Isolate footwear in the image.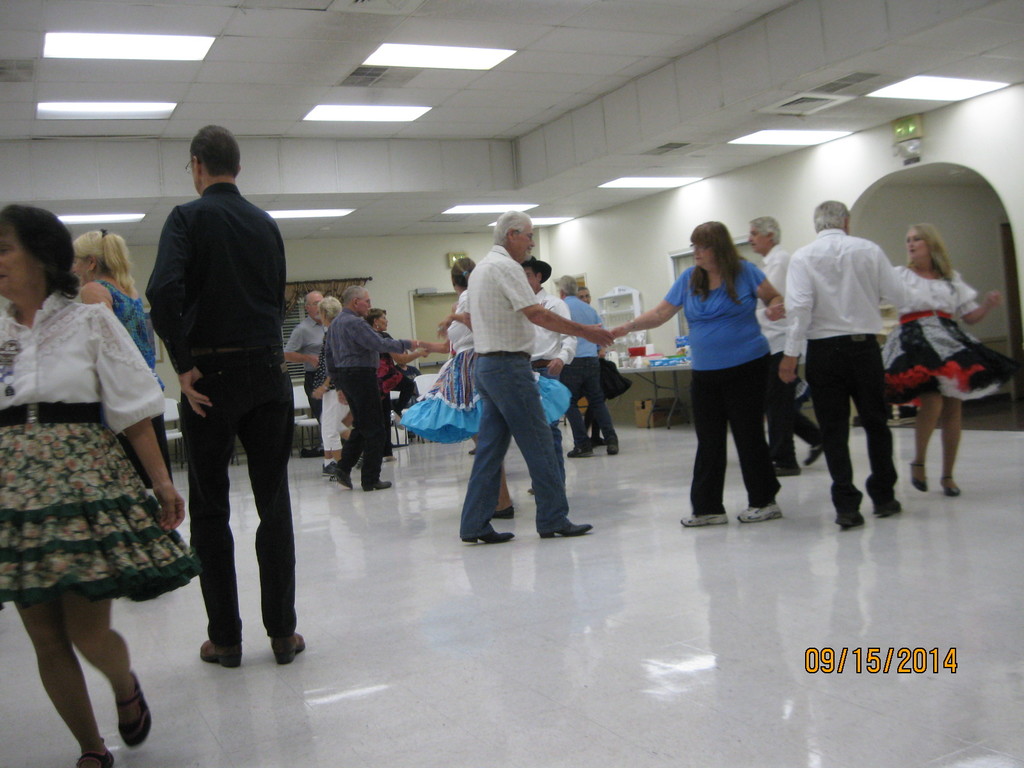
Isolated region: BBox(541, 516, 595, 534).
